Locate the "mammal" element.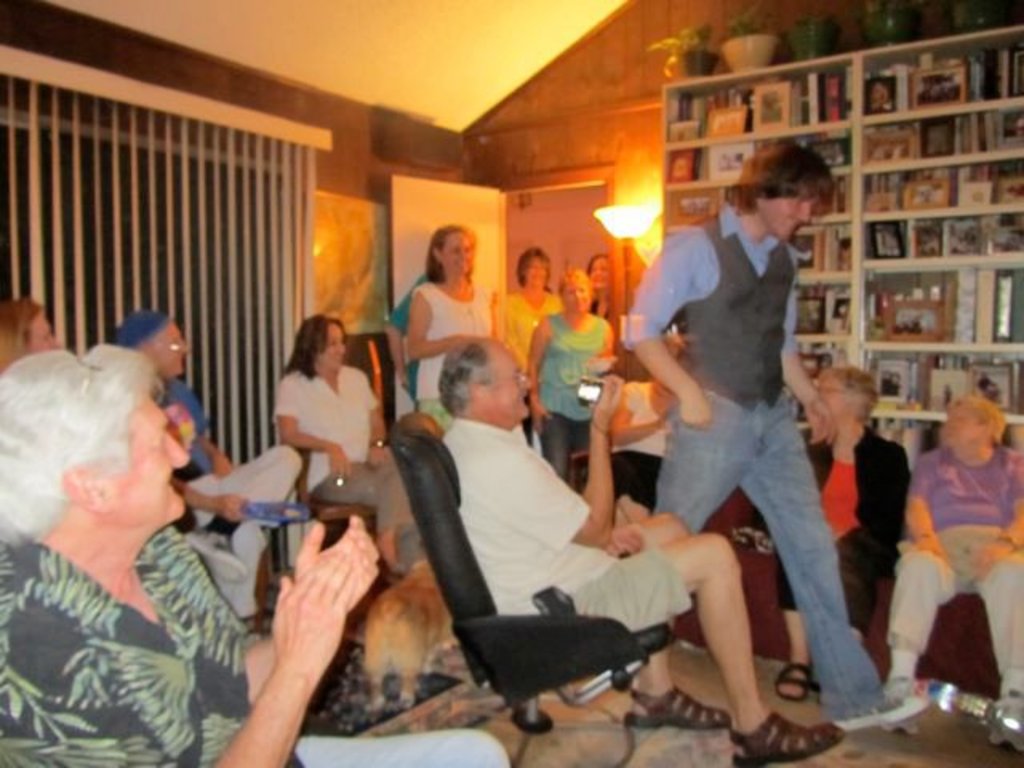
Element bbox: {"x1": 118, "y1": 310, "x2": 299, "y2": 622}.
